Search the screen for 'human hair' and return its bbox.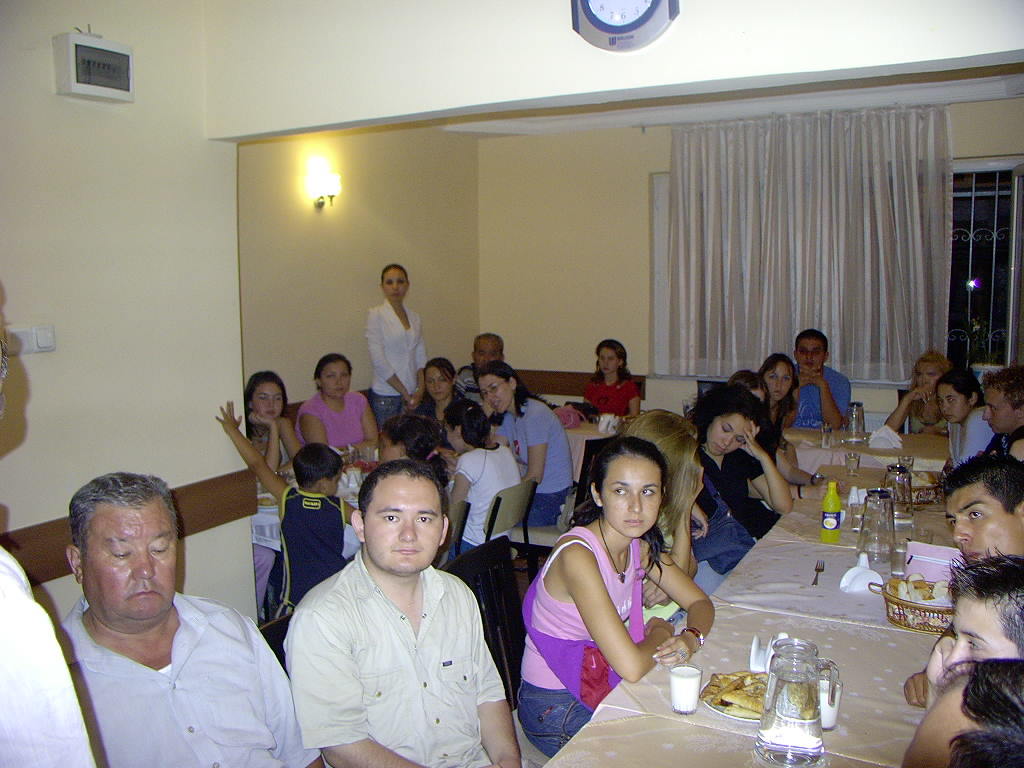
Found: <box>289,440,344,486</box>.
